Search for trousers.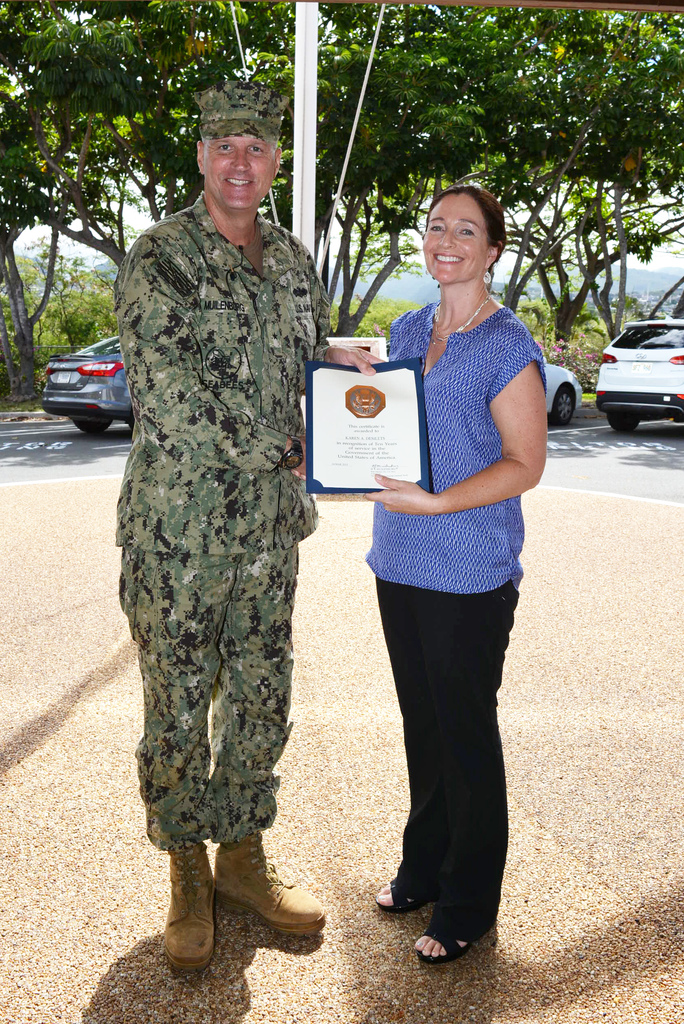
Found at left=127, top=538, right=297, bottom=843.
